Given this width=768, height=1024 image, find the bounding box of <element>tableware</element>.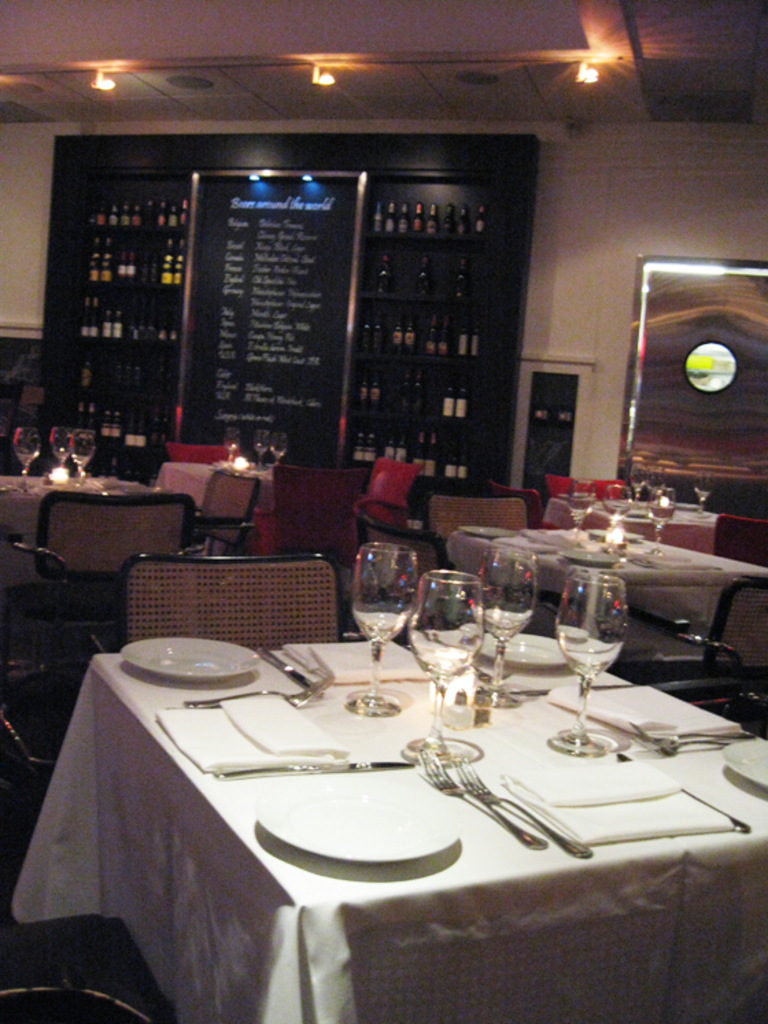
x1=451 y1=754 x2=594 y2=860.
